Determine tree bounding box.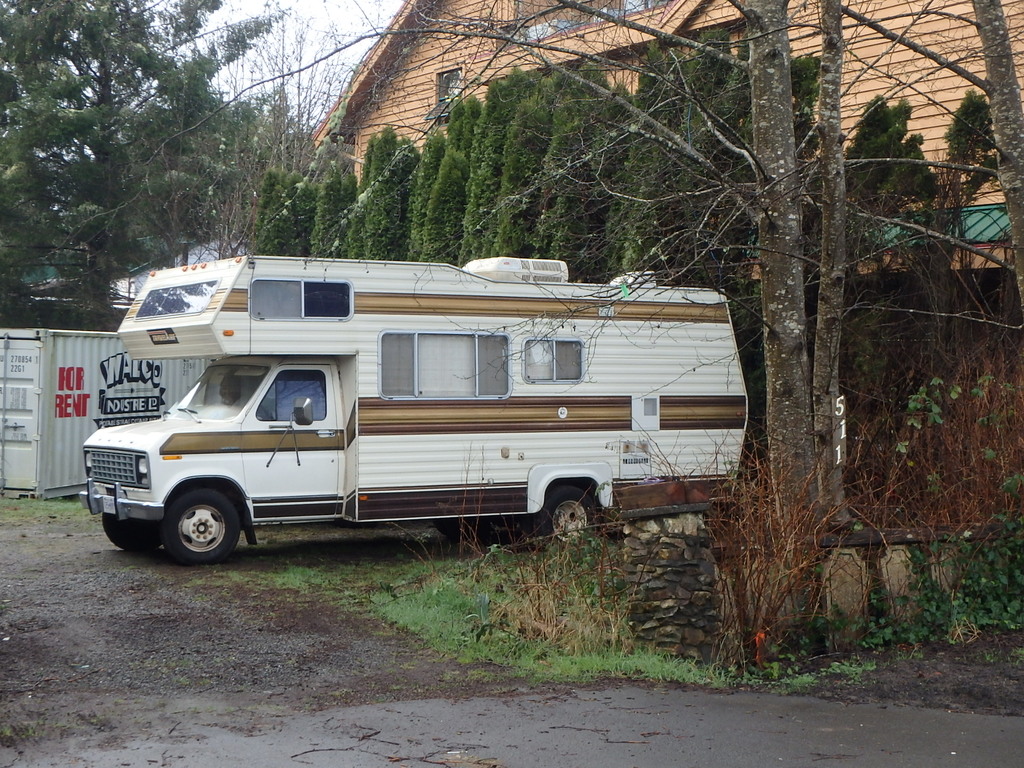
Determined: <region>588, 28, 722, 279</region>.
